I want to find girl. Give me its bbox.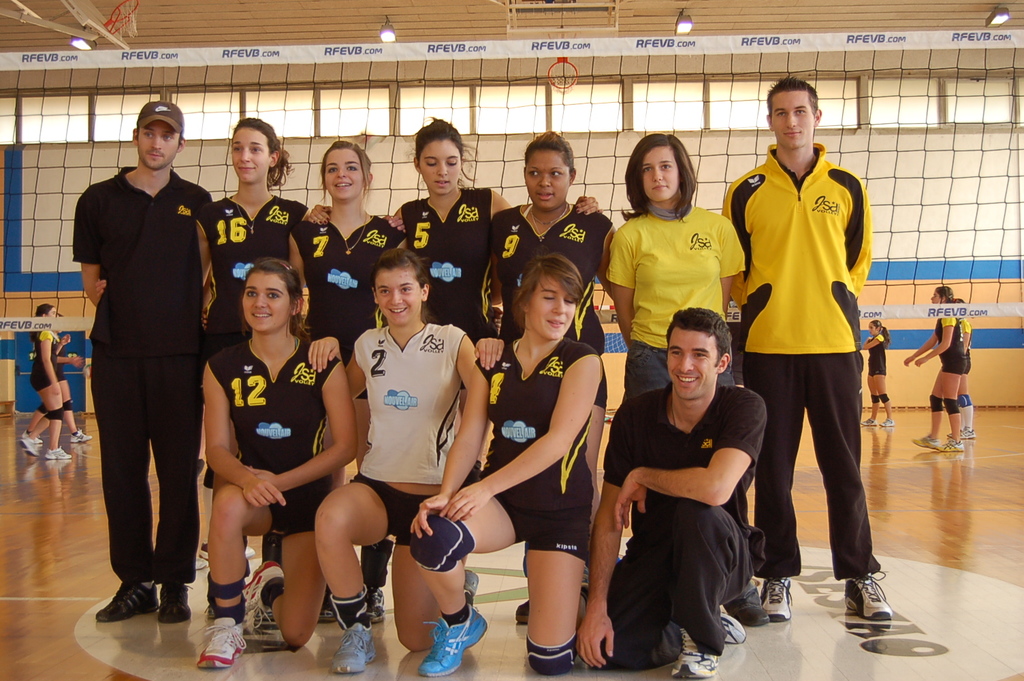
<box>202,118,310,334</box>.
